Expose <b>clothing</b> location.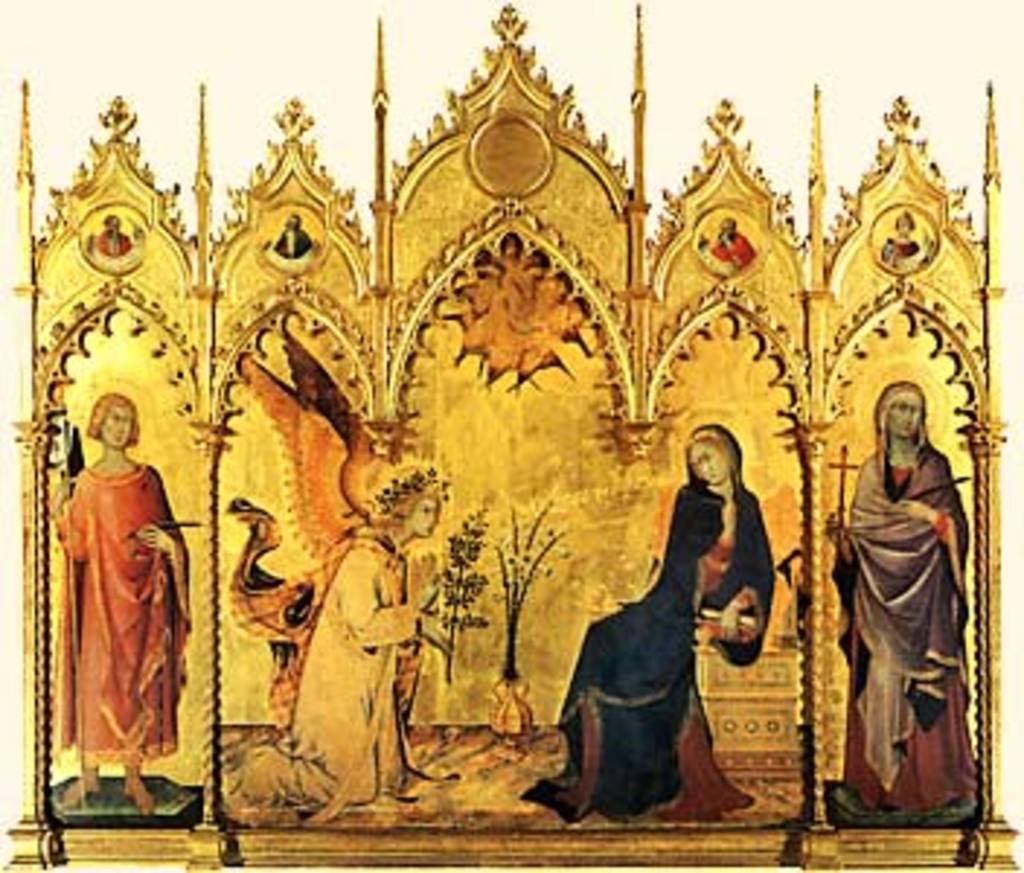
Exposed at locate(49, 436, 180, 780).
